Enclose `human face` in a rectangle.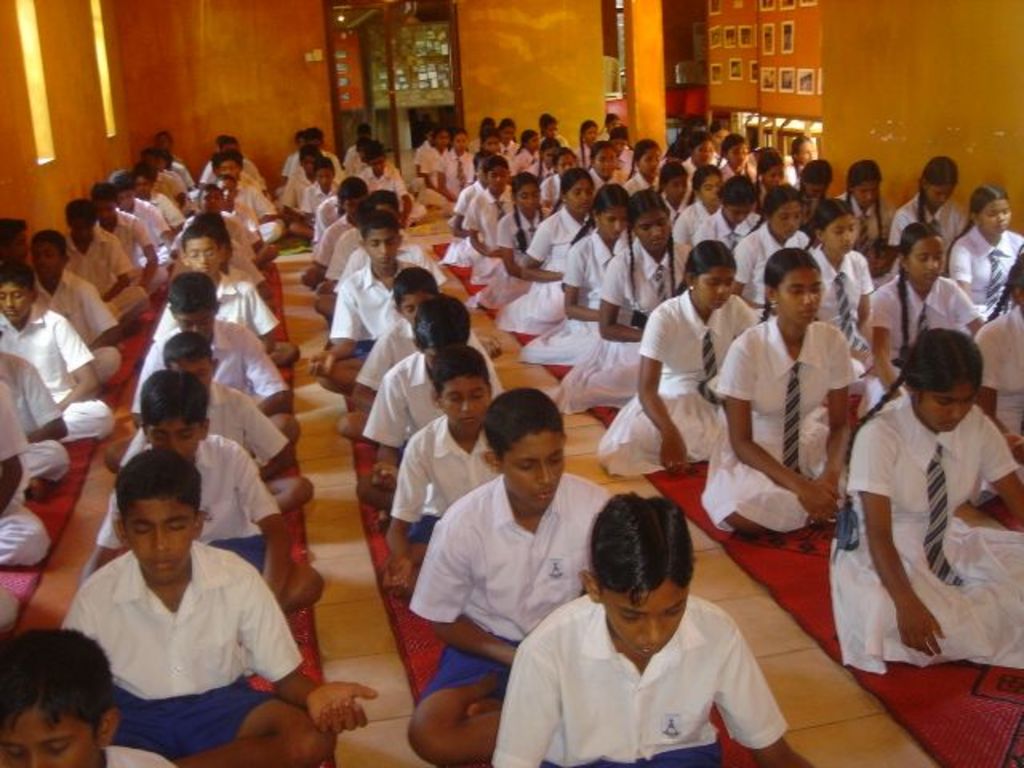
select_region(606, 587, 690, 659).
